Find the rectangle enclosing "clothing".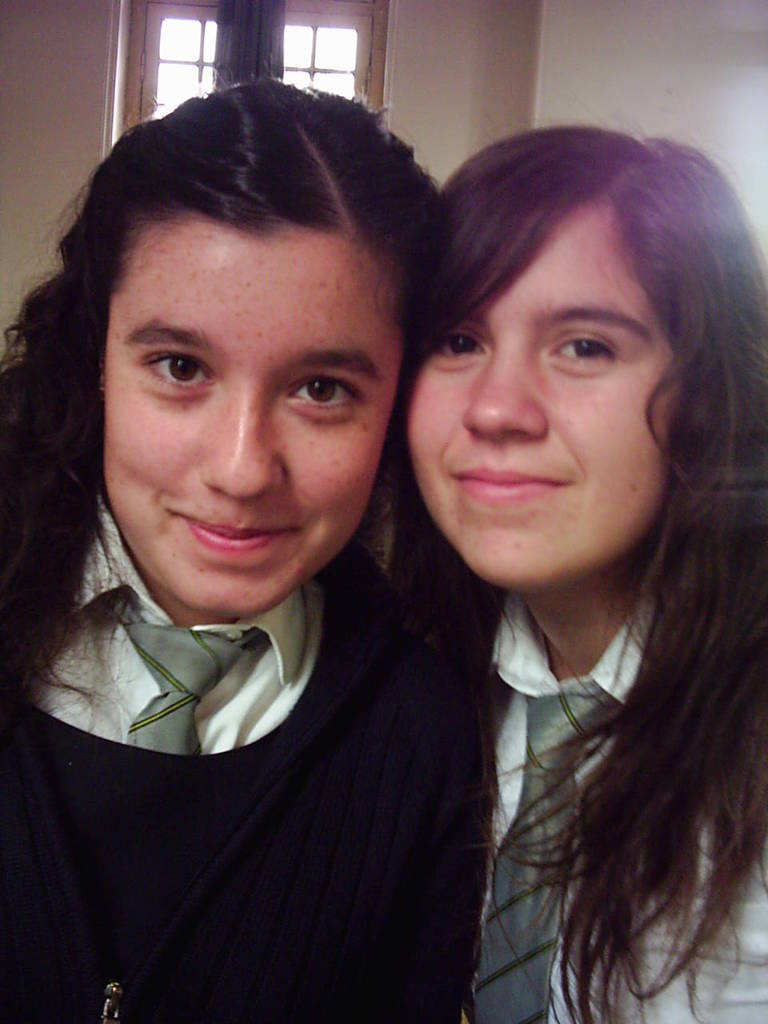
box(445, 600, 767, 1023).
